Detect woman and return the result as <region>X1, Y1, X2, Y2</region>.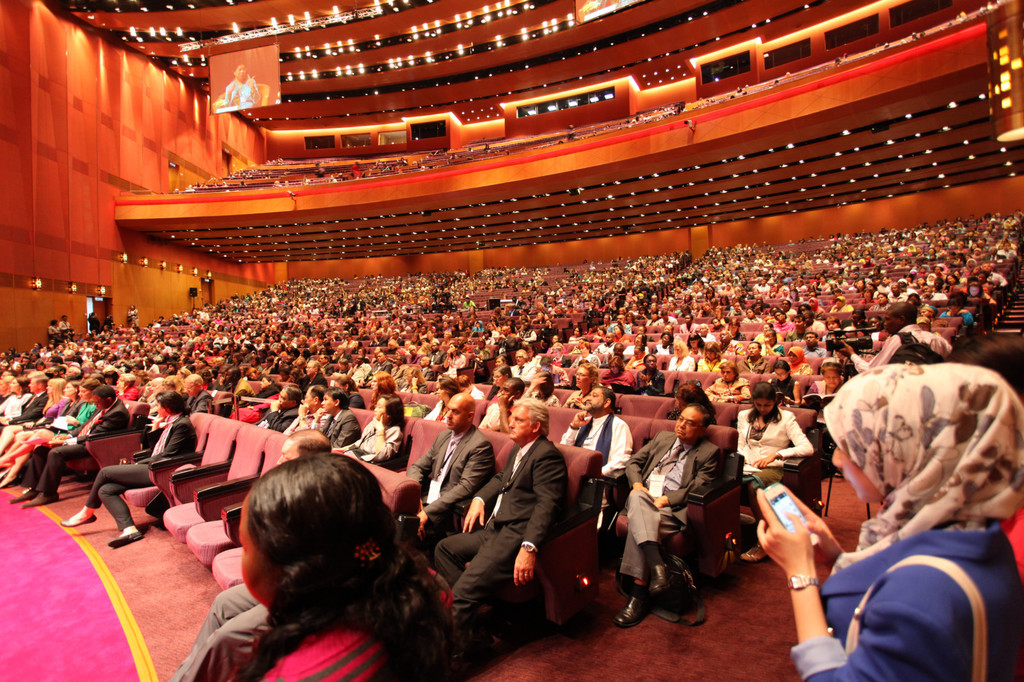
<region>196, 360, 214, 373</region>.
